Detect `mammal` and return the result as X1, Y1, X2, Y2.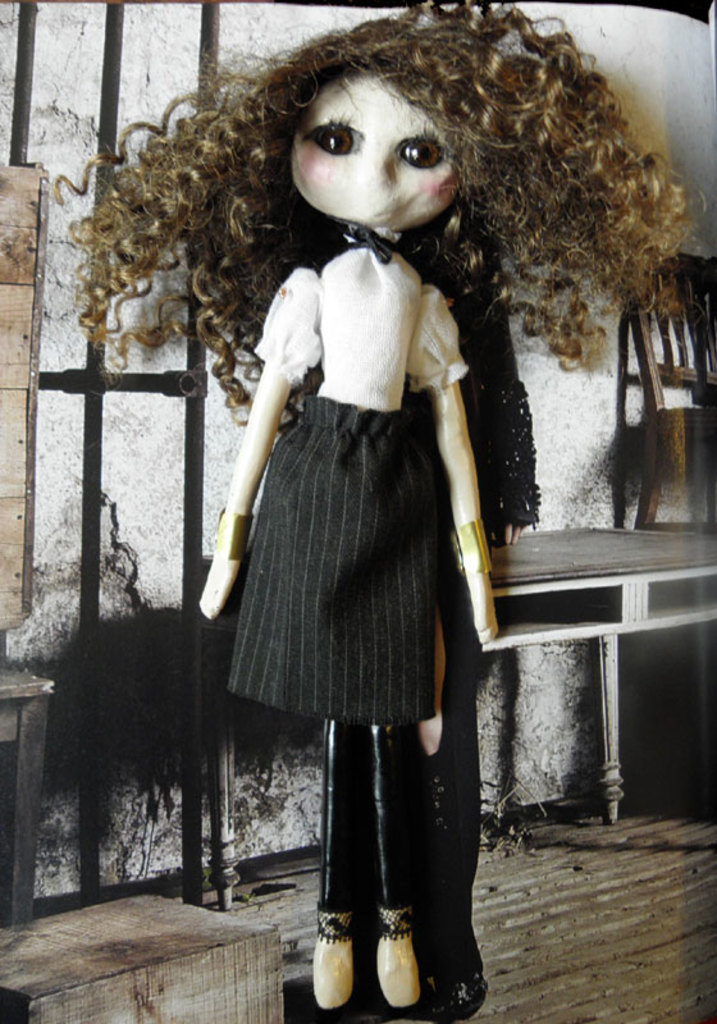
152, 0, 606, 987.
